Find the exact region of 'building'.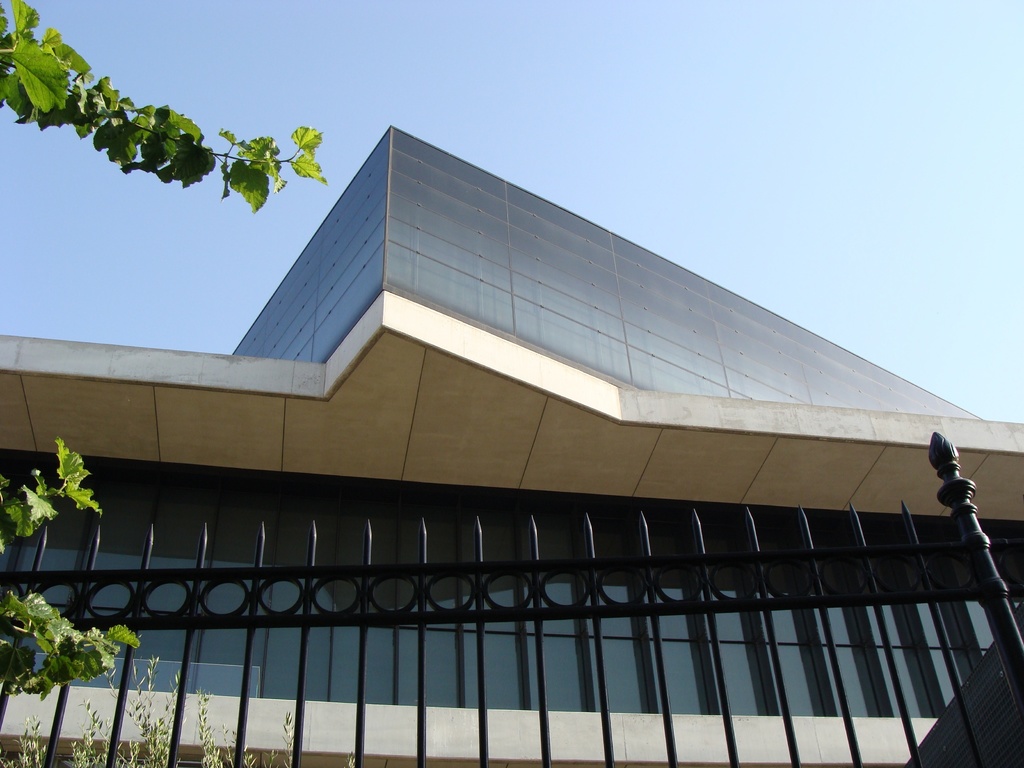
Exact region: x1=0 y1=123 x2=1023 y2=767.
